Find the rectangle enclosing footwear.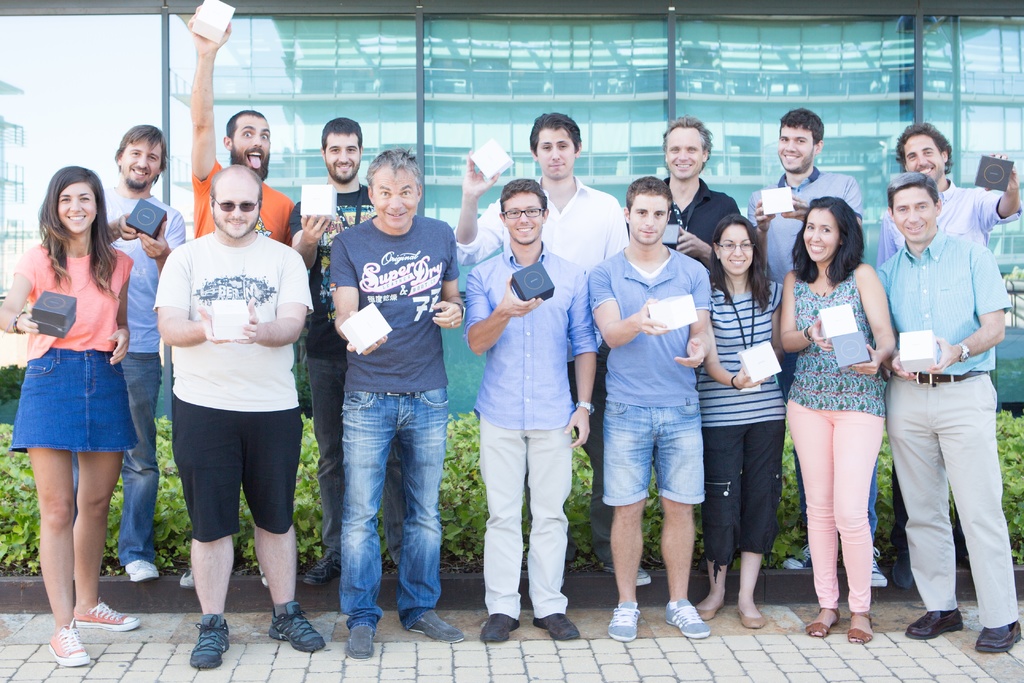
<region>344, 628, 377, 659</region>.
